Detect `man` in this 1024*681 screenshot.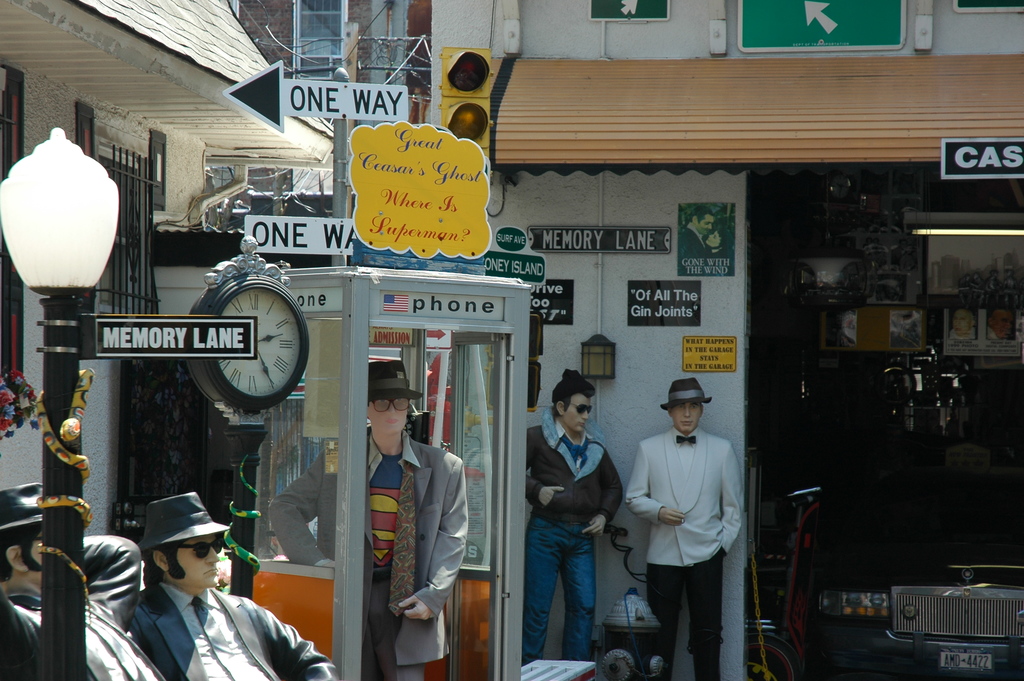
Detection: bbox=[129, 490, 344, 680].
